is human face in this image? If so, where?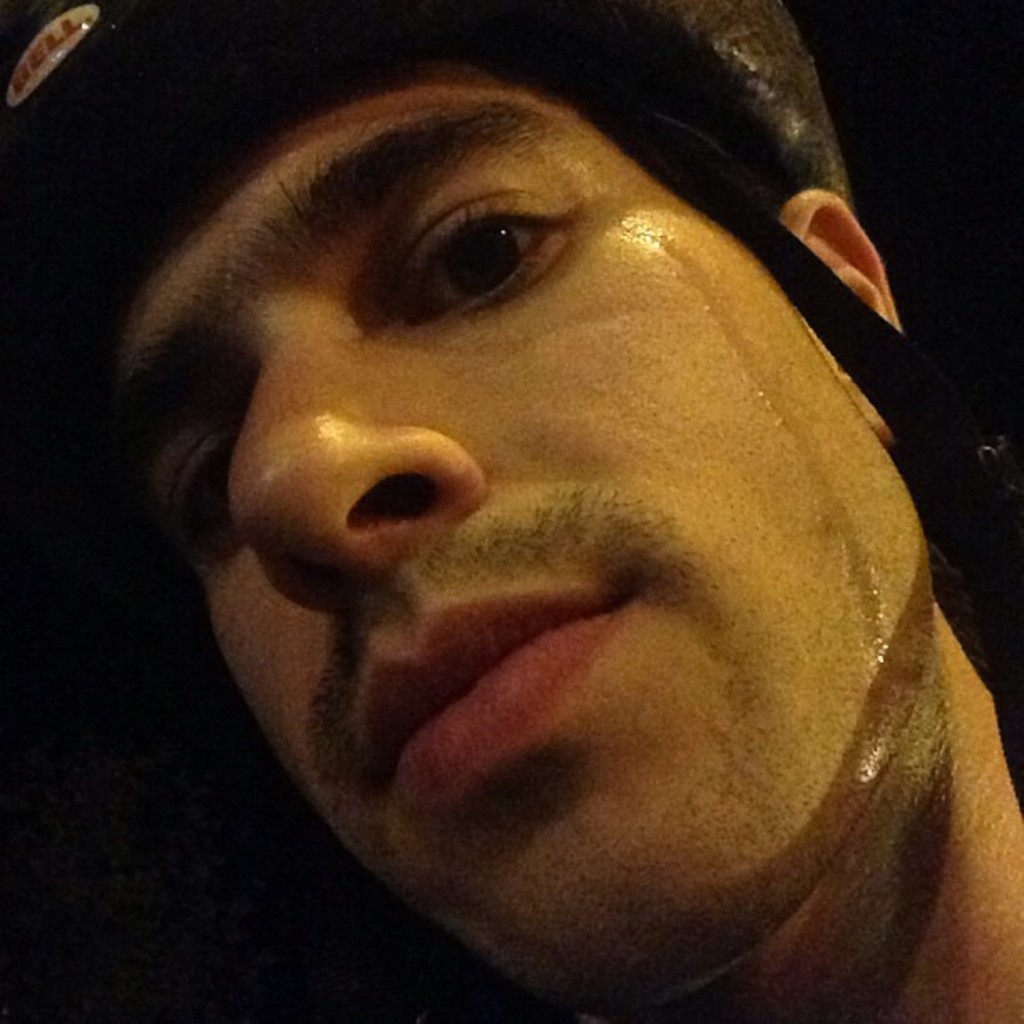
Yes, at 95:55:949:1001.
